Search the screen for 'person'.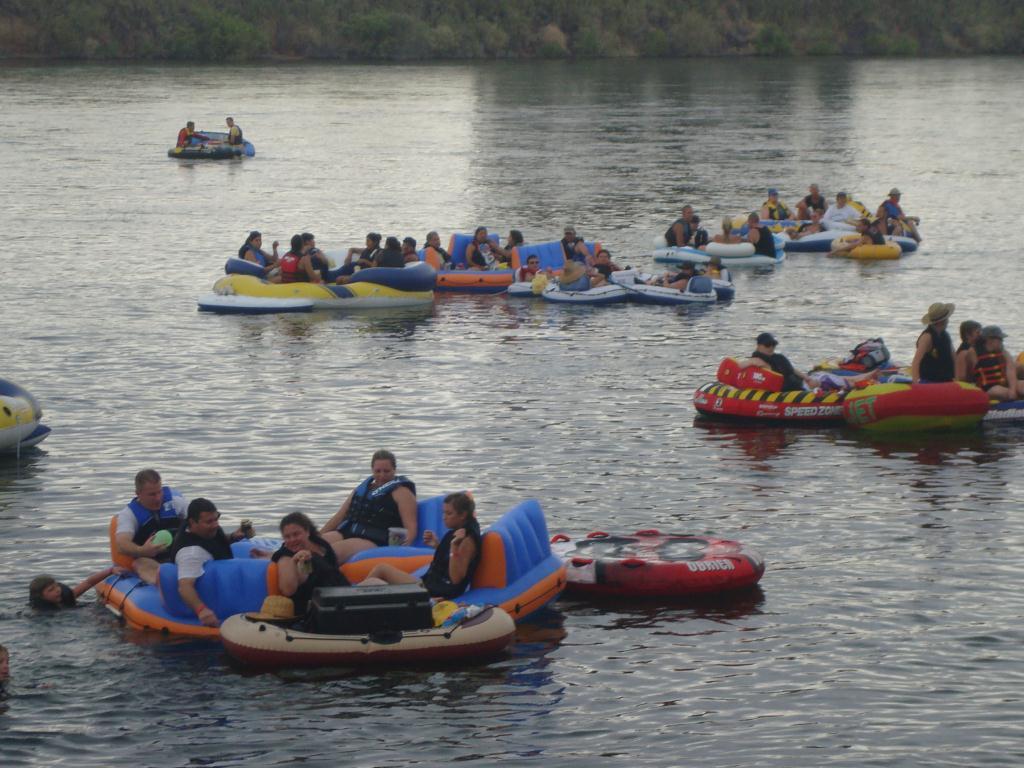
Found at (left=327, top=462, right=419, bottom=564).
